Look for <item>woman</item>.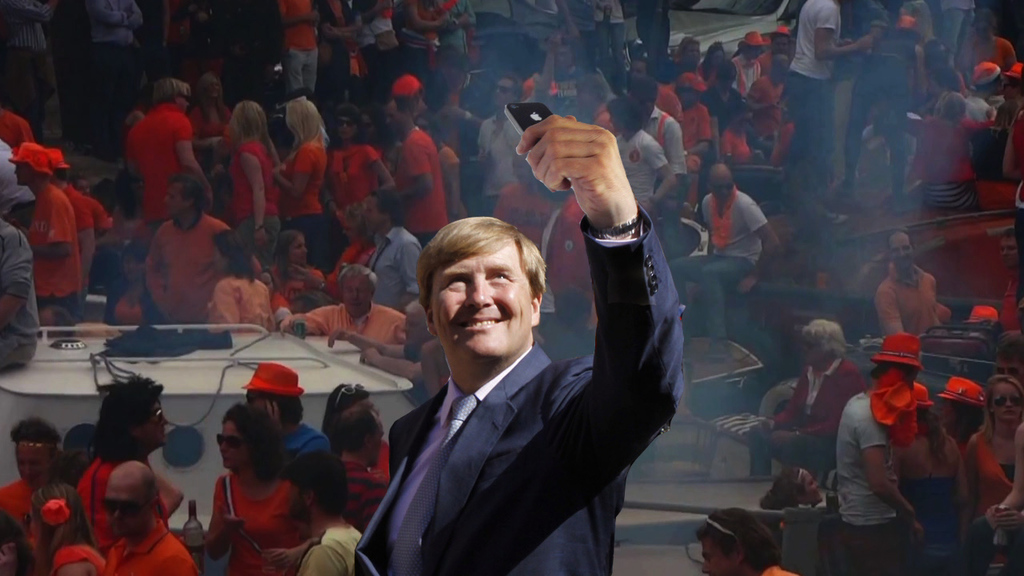
Found: x1=208 y1=226 x2=274 y2=331.
